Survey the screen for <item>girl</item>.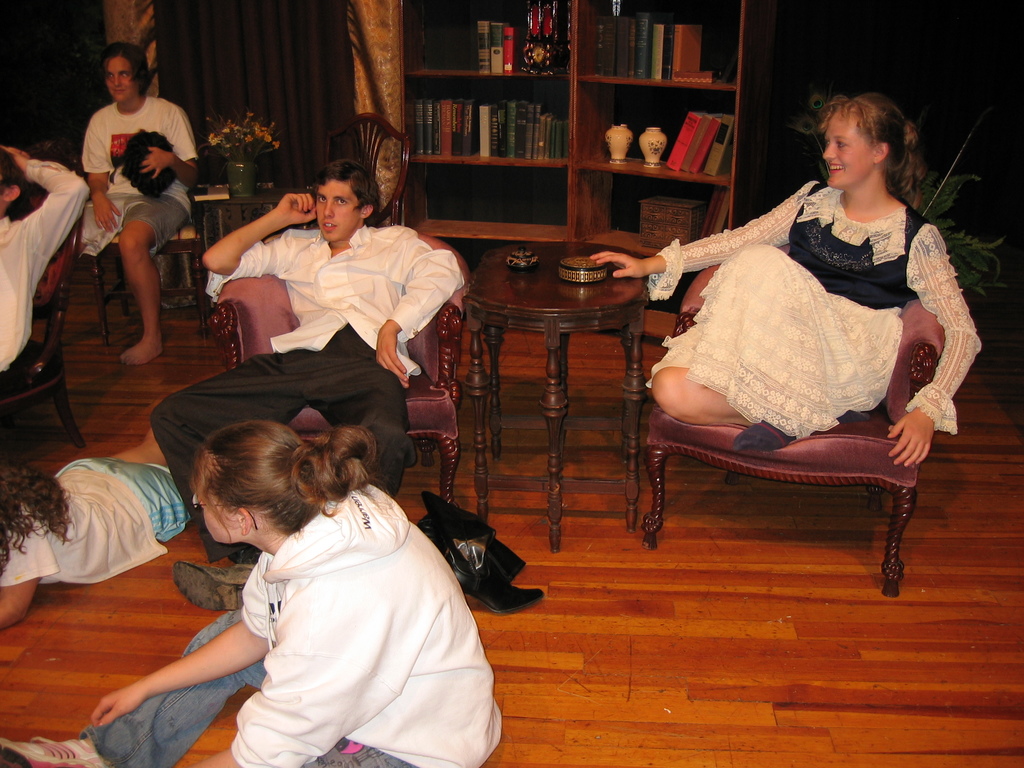
Survey found: bbox=[0, 429, 192, 628].
